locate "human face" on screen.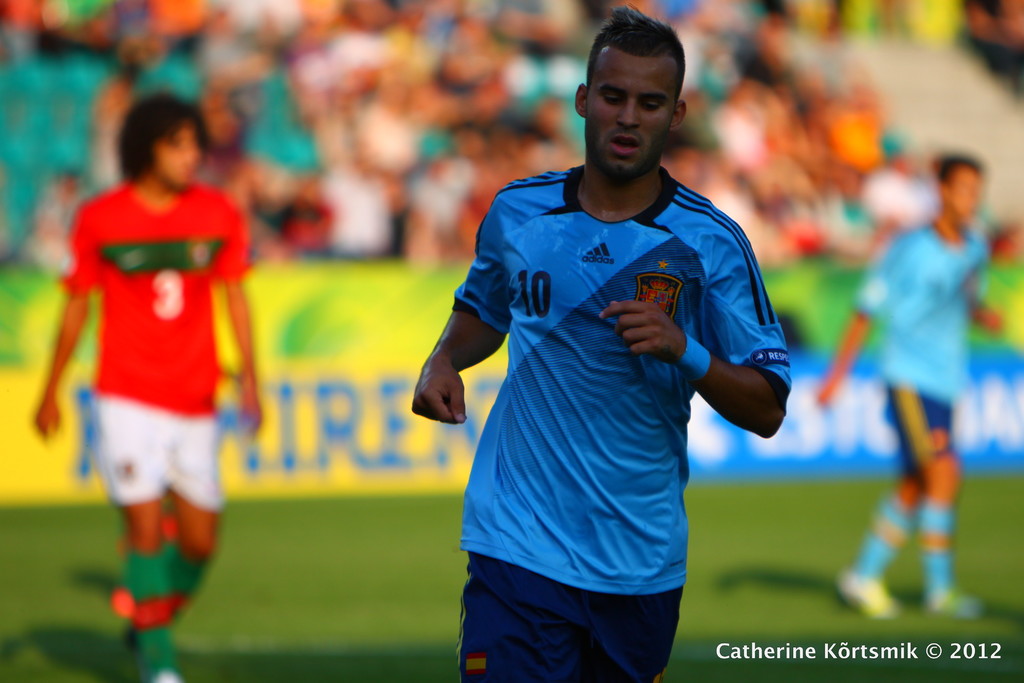
On screen at rect(585, 60, 675, 173).
